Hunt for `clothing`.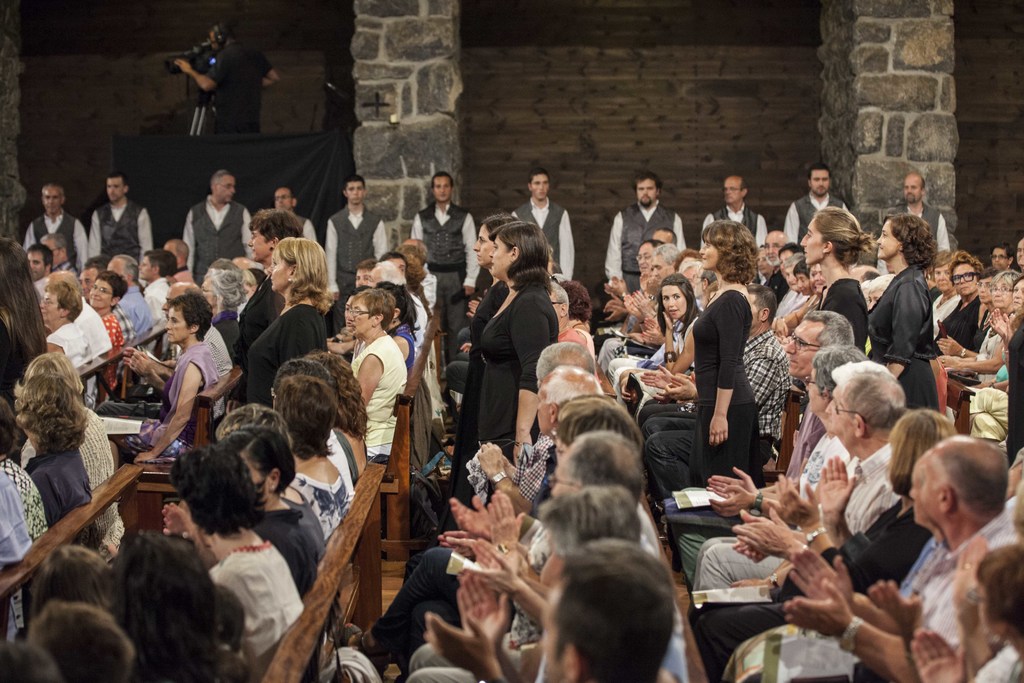
Hunted down at bbox=(712, 205, 785, 263).
